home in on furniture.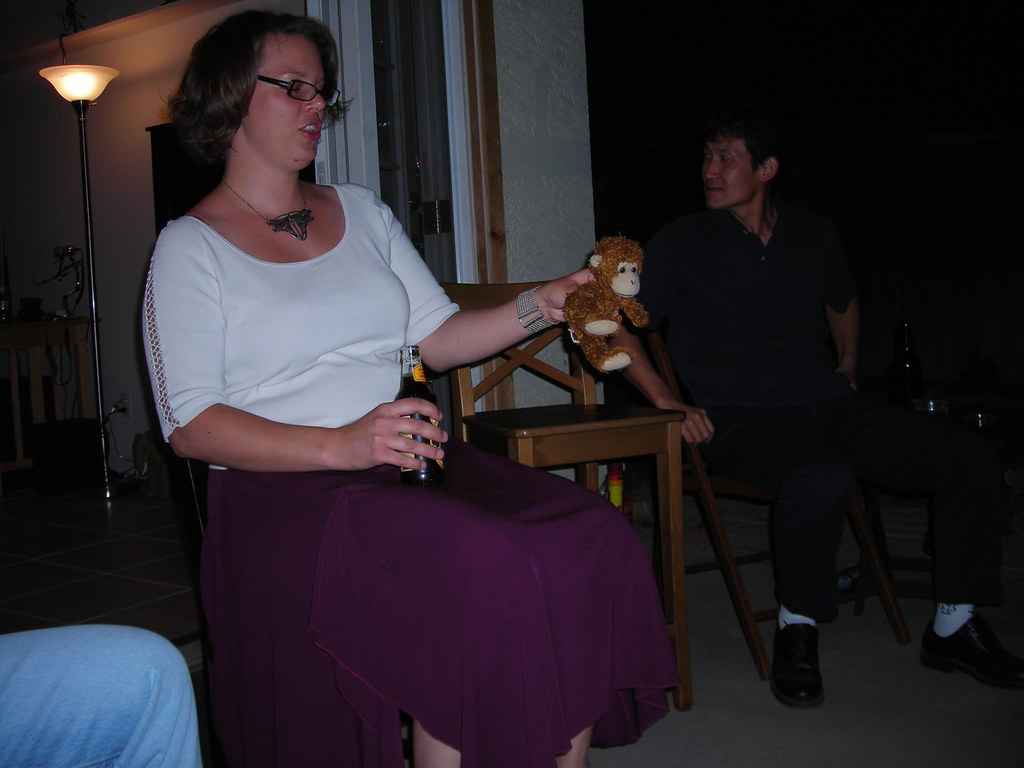
Homed in at {"x1": 186, "y1": 460, "x2": 416, "y2": 759}.
